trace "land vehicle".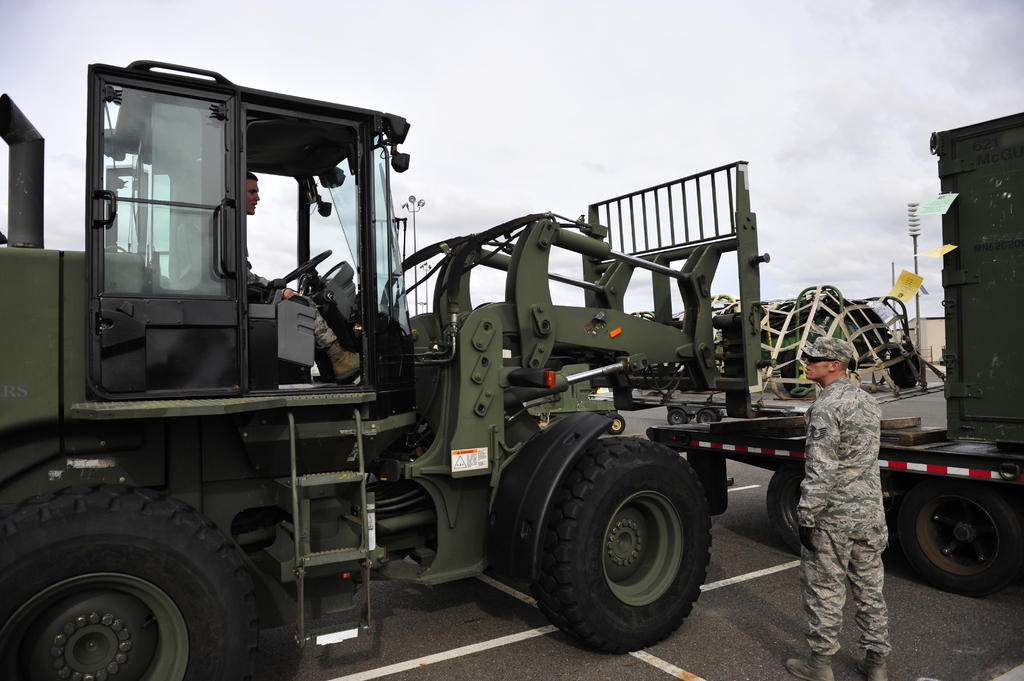
Traced to bbox(7, 86, 869, 663).
